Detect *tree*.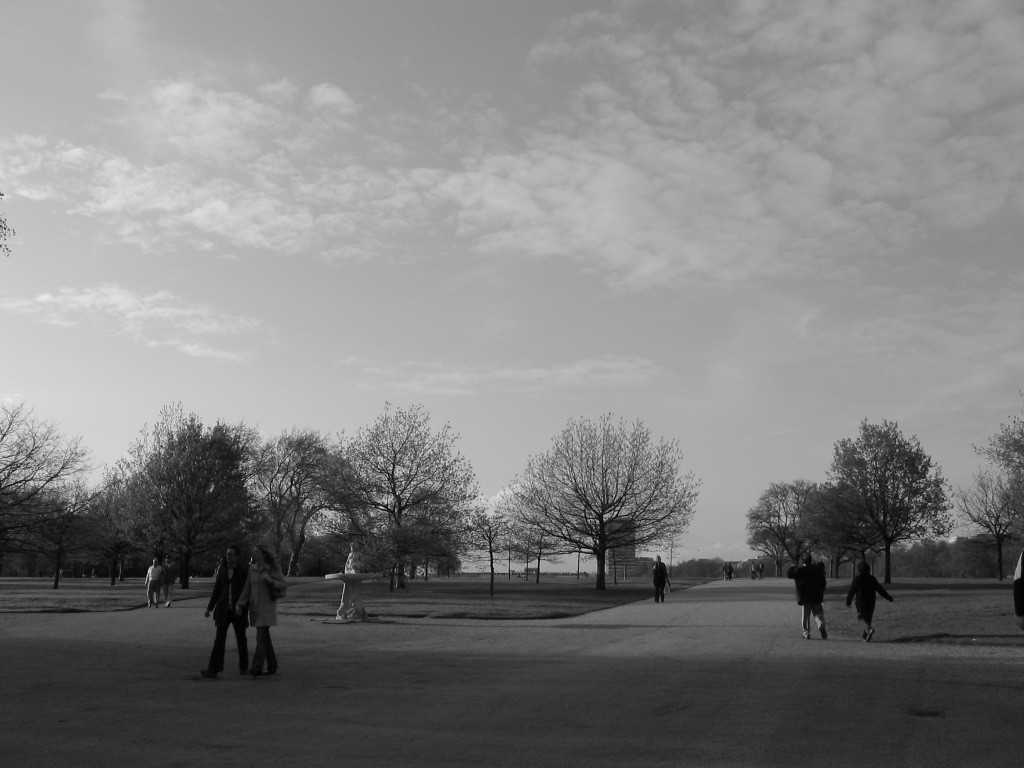
Detected at 821:417:948:626.
